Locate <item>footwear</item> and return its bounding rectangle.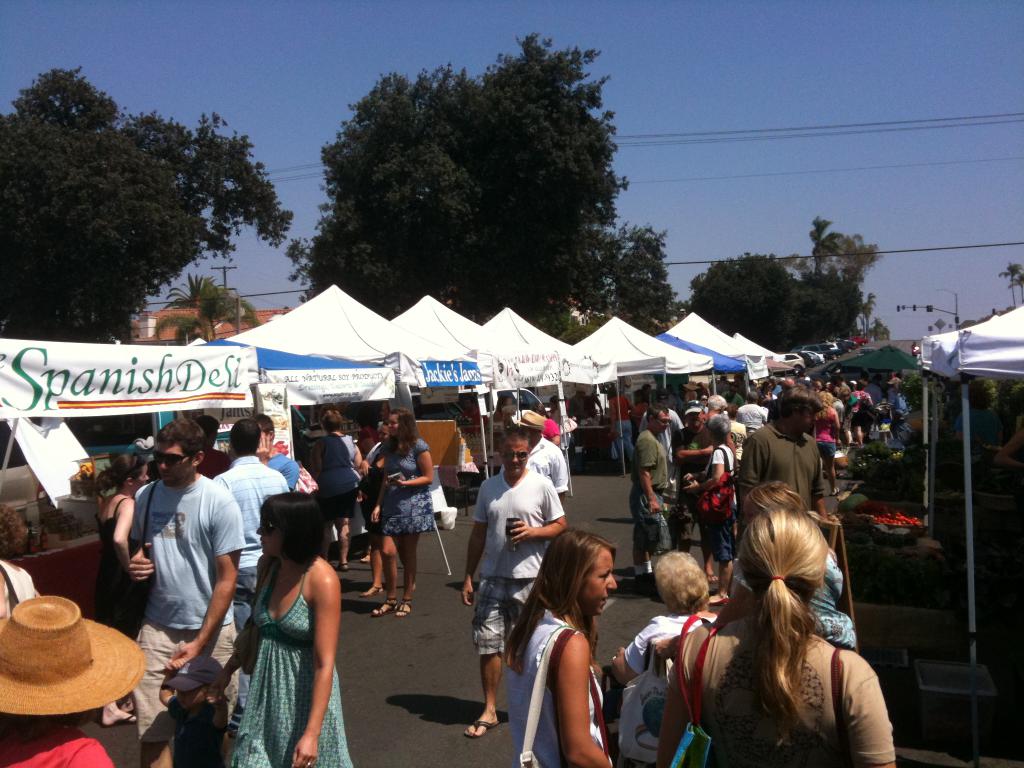
BBox(361, 548, 373, 569).
